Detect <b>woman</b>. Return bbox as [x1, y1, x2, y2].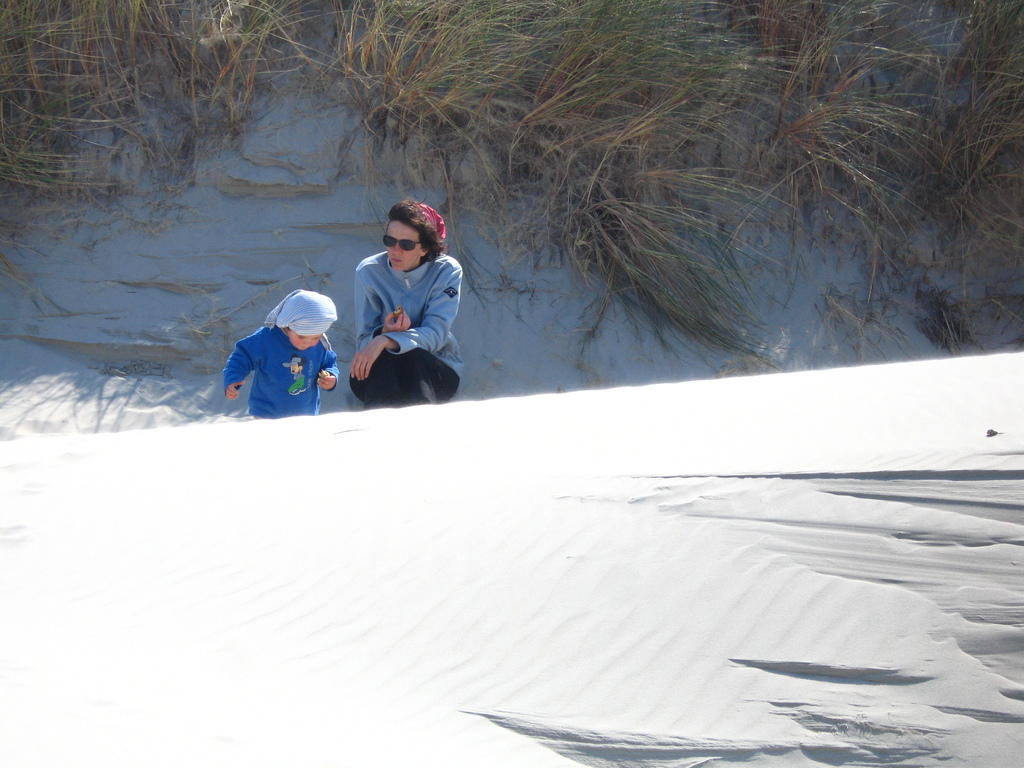
[349, 193, 463, 407].
